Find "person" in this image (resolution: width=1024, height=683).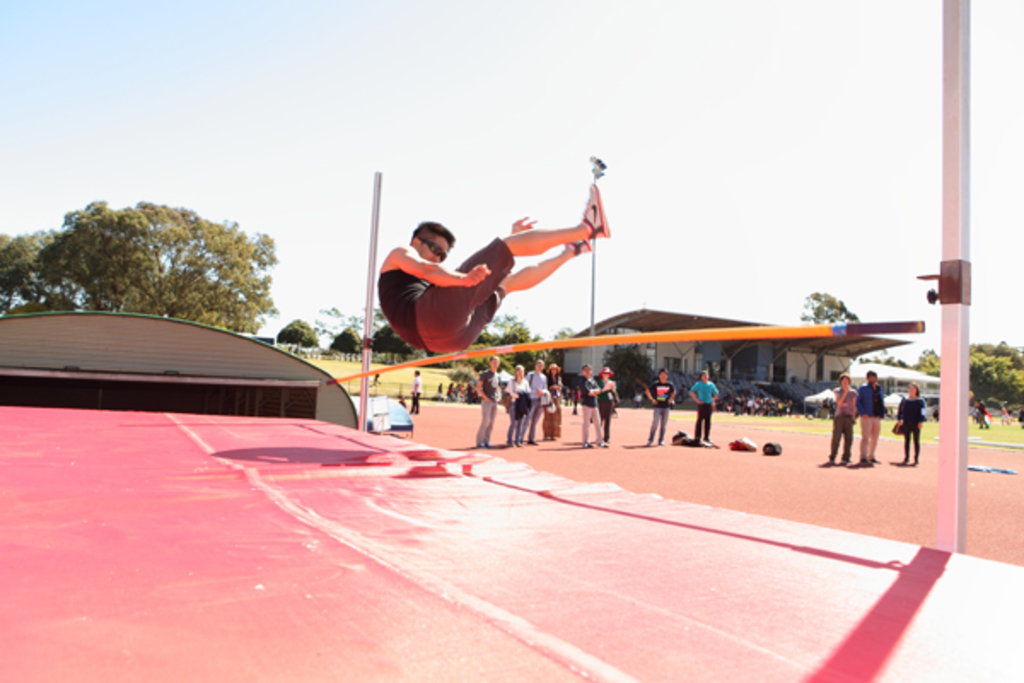
<region>857, 369, 884, 463</region>.
